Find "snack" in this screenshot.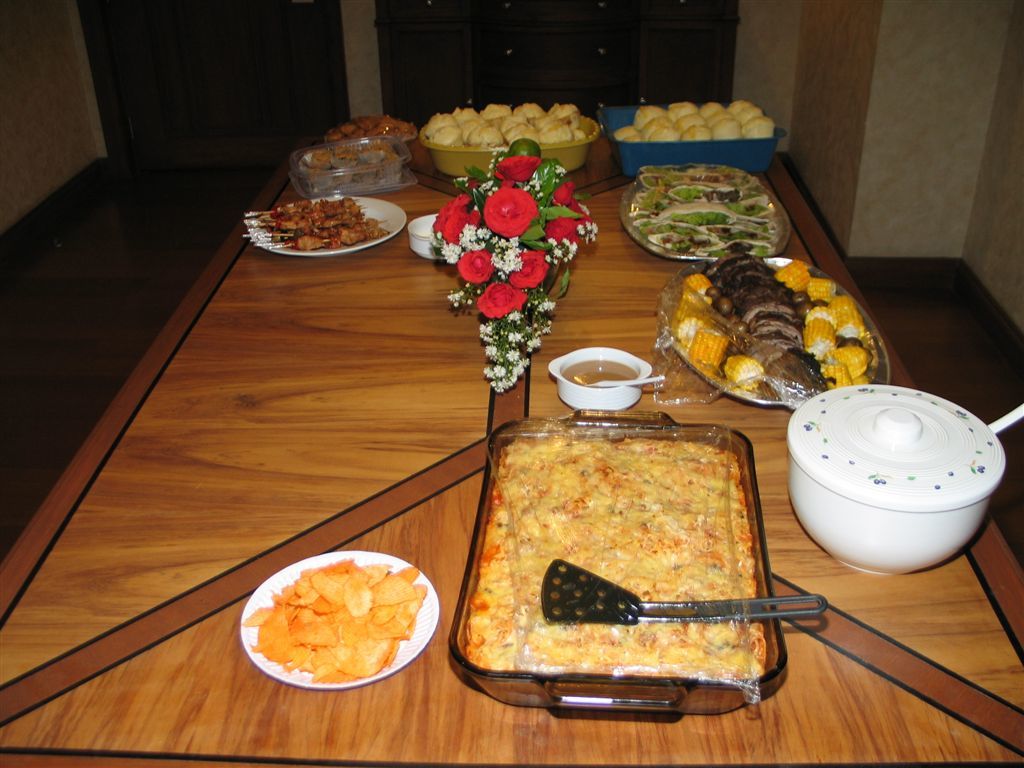
The bounding box for "snack" is {"x1": 257, "y1": 200, "x2": 386, "y2": 256}.
